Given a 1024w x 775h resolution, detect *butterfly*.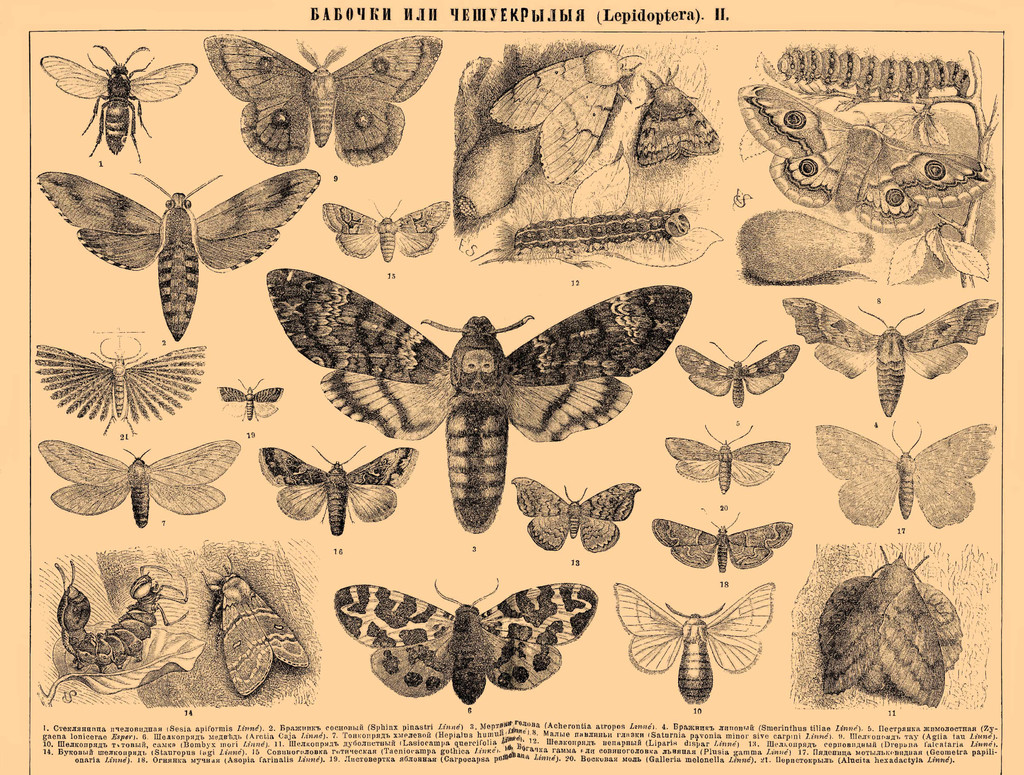
34:443:242:531.
